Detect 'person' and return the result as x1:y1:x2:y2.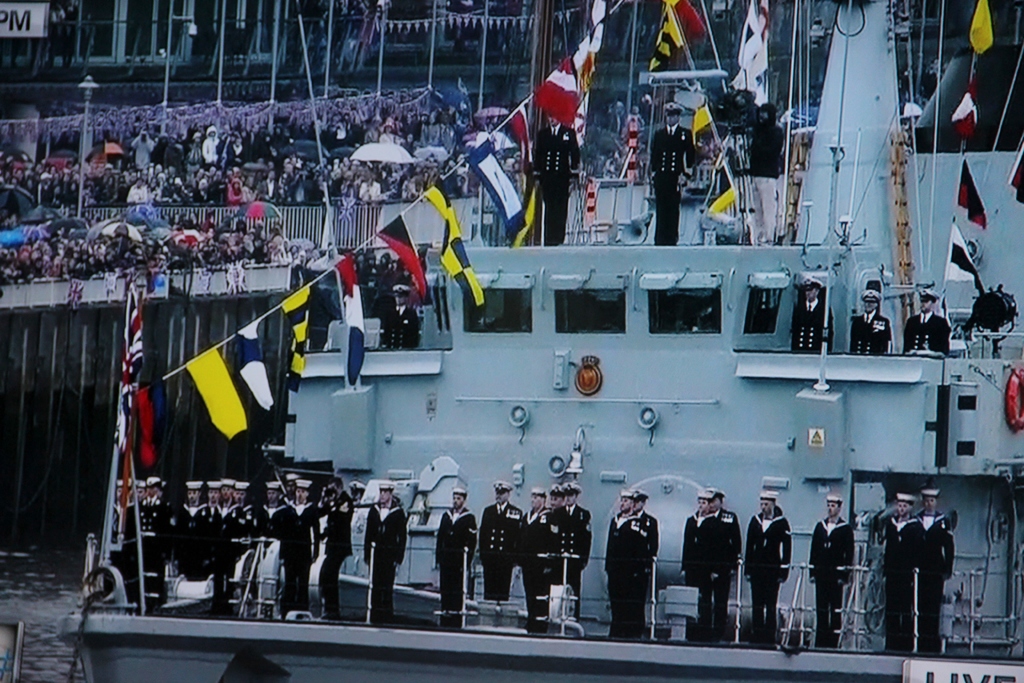
477:481:525:605.
